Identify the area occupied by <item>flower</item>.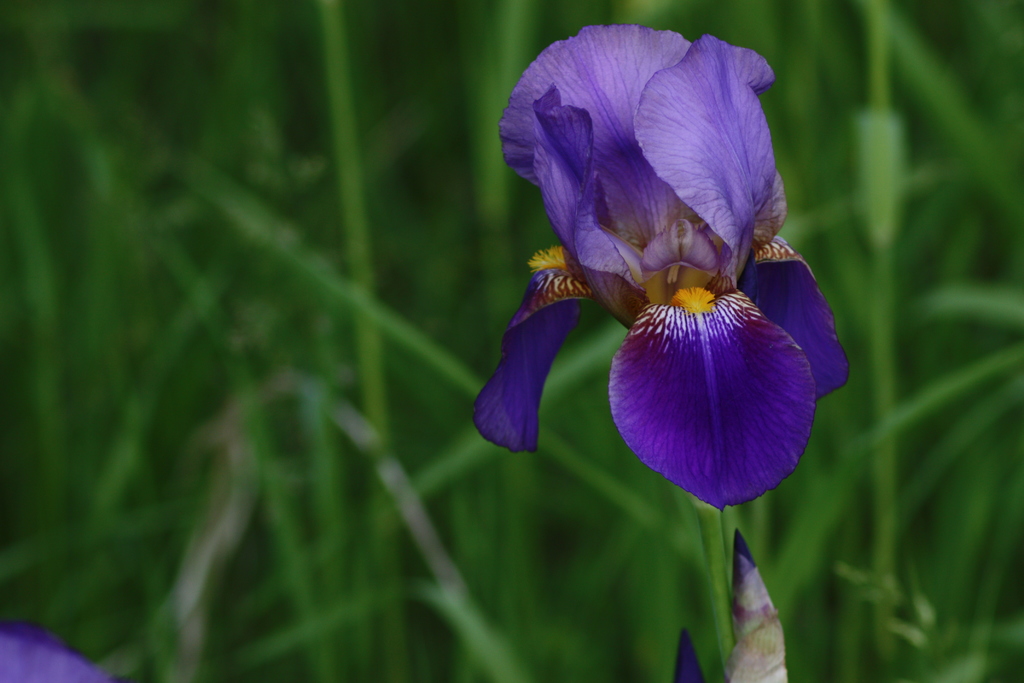
Area: [x1=0, y1=621, x2=122, y2=682].
